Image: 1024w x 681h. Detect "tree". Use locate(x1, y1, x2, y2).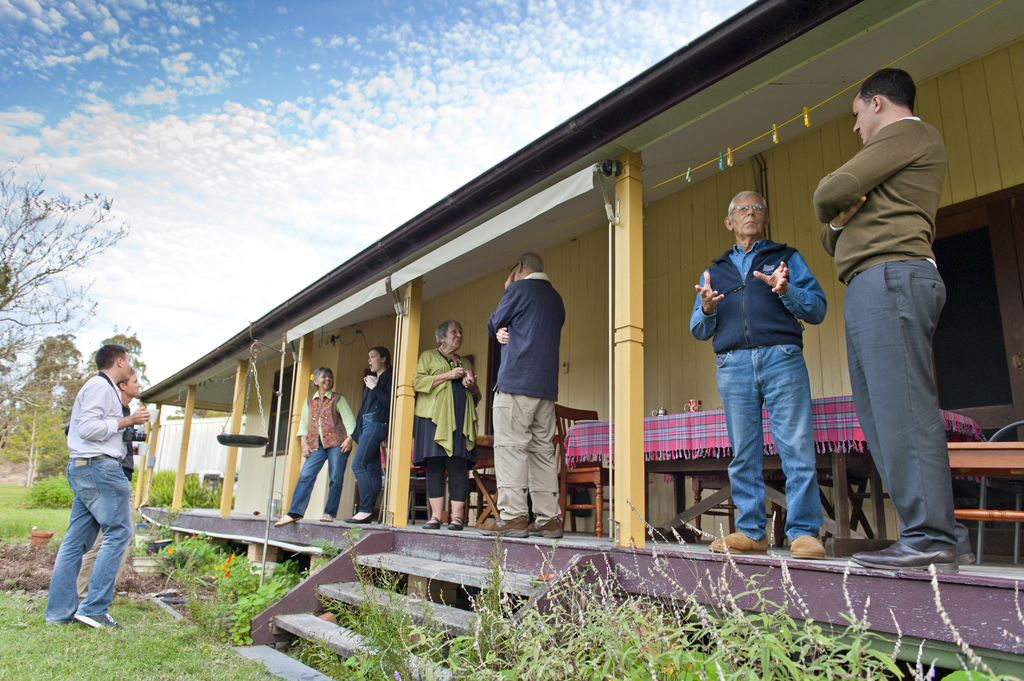
locate(0, 177, 124, 326).
